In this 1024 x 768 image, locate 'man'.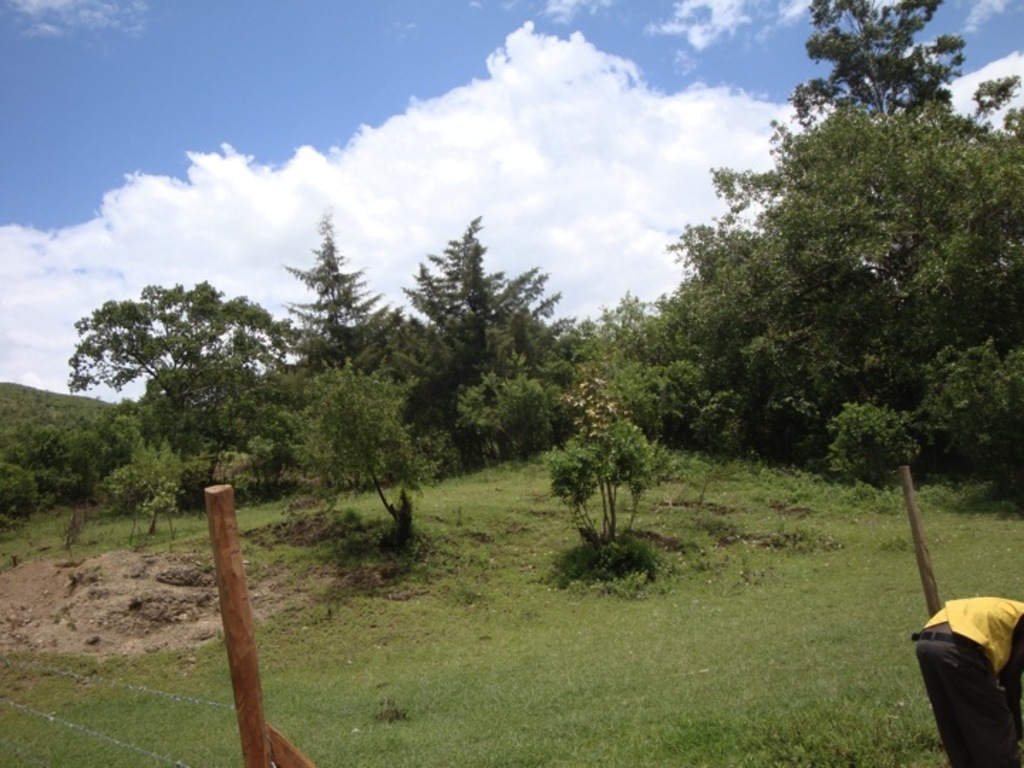
Bounding box: [left=916, top=573, right=1023, bottom=765].
